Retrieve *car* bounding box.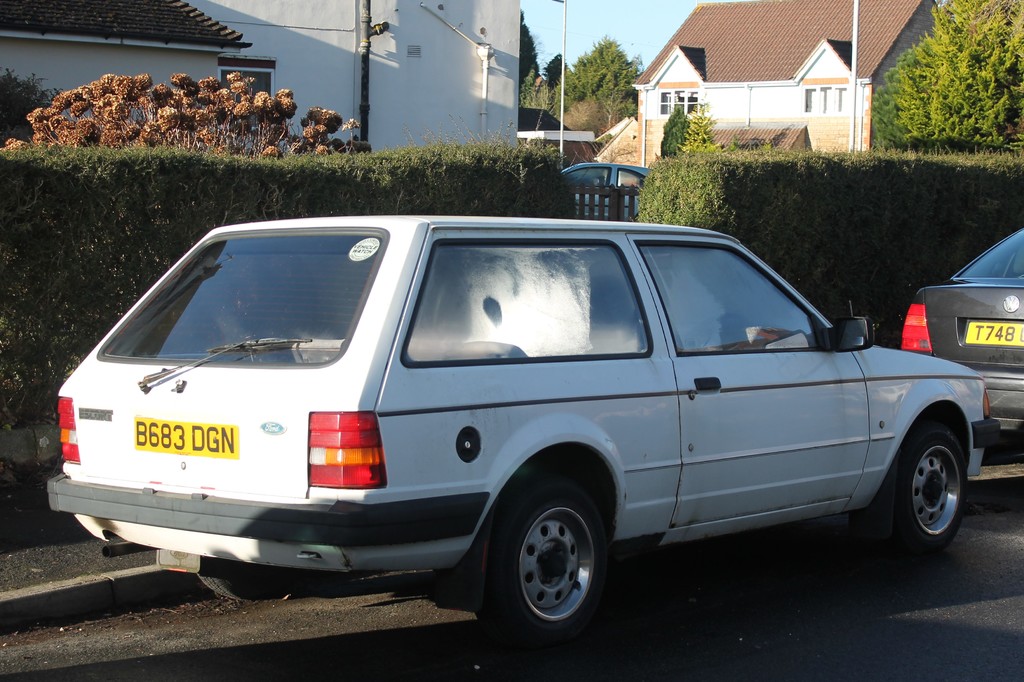
Bounding box: x1=47 y1=212 x2=1009 y2=647.
